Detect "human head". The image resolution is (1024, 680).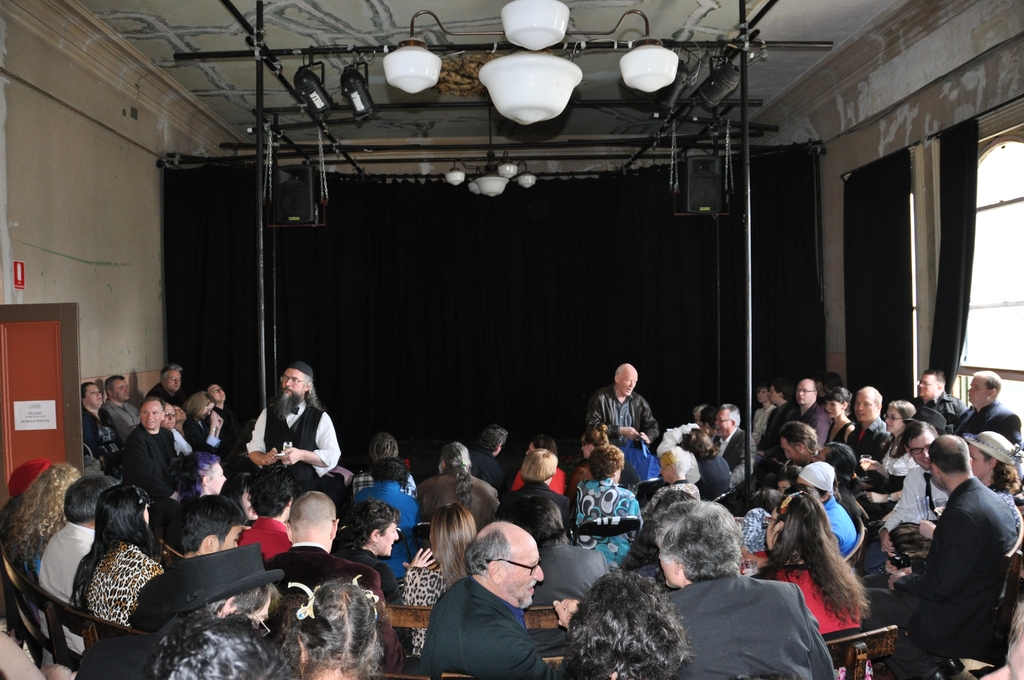
rect(698, 409, 716, 437).
